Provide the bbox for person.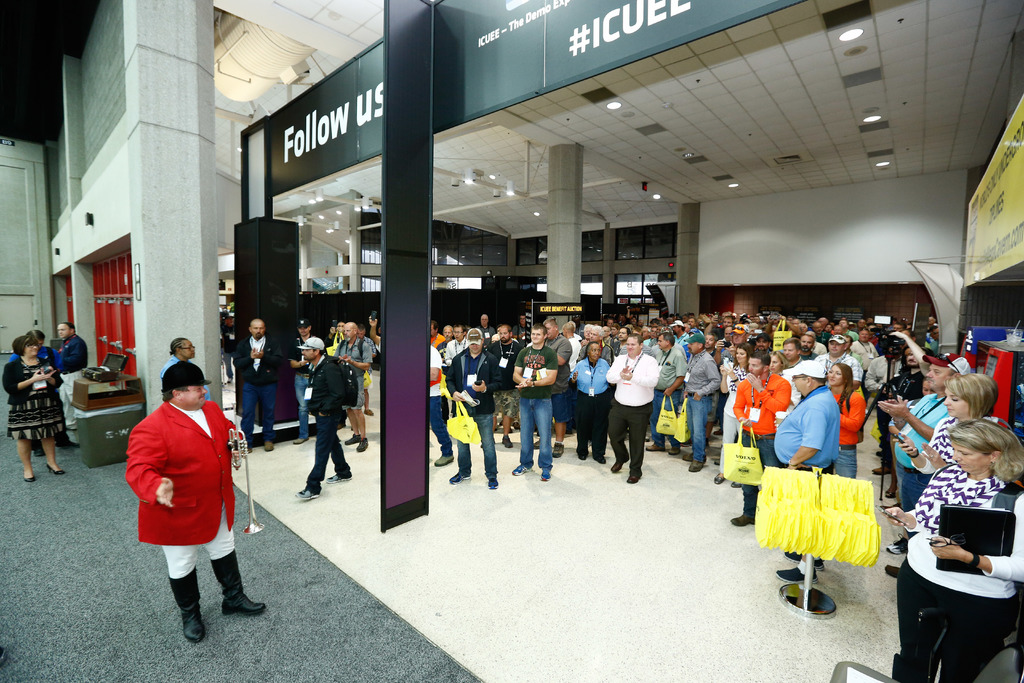
2, 334, 66, 483.
